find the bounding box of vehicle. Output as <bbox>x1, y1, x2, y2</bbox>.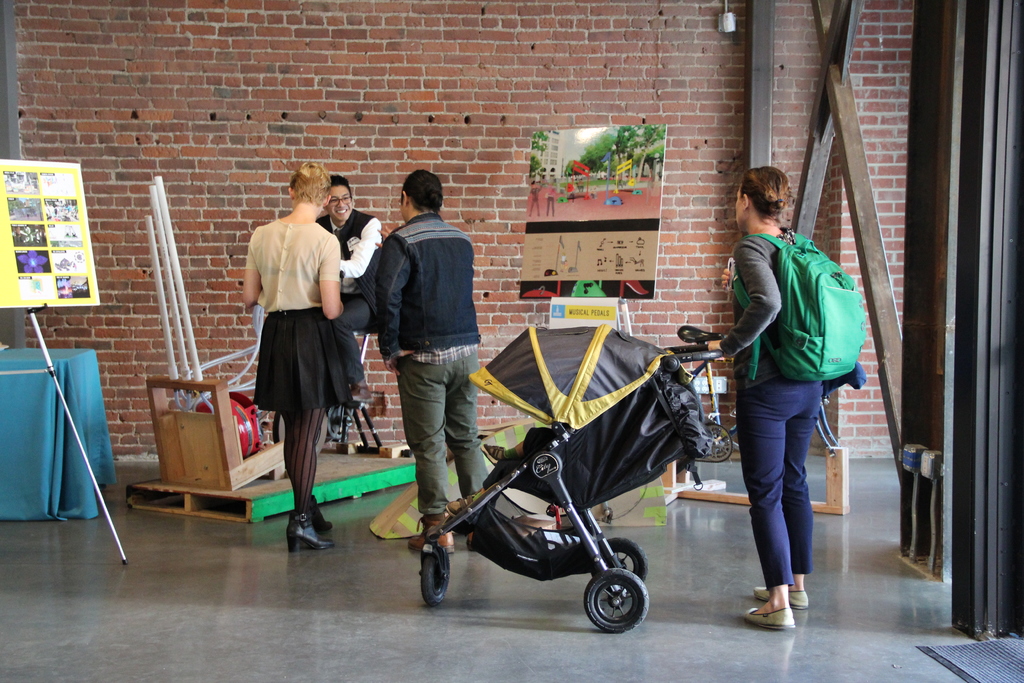
<bbox>401, 317, 690, 623</bbox>.
